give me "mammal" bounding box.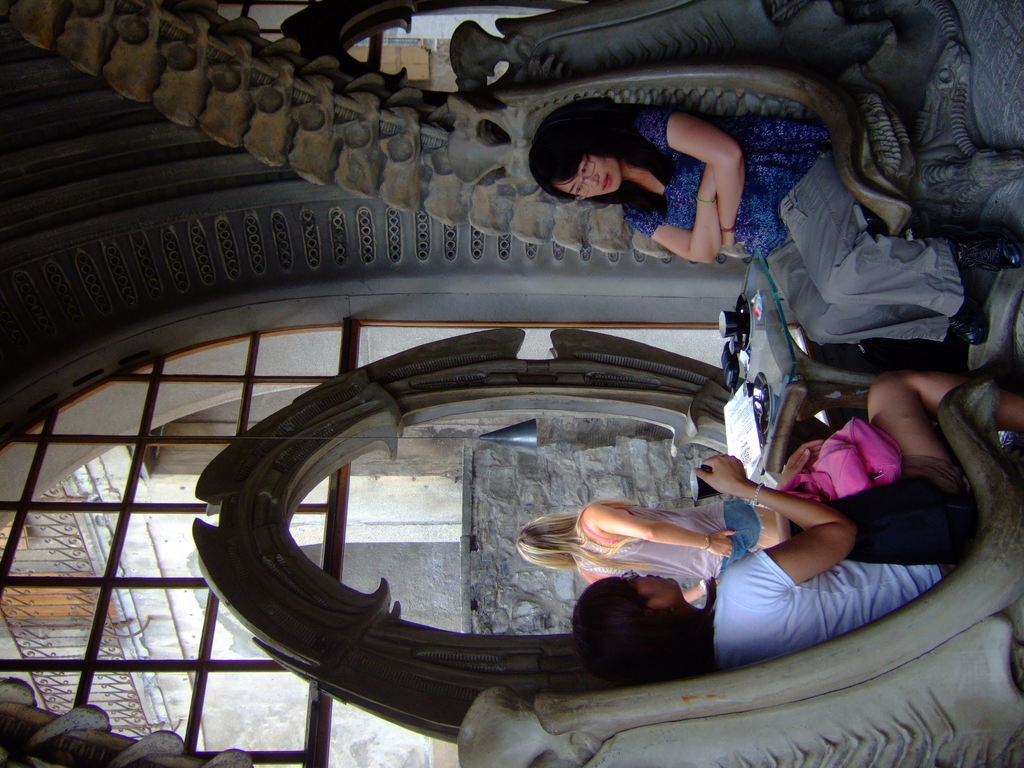
crop(567, 371, 1023, 681).
